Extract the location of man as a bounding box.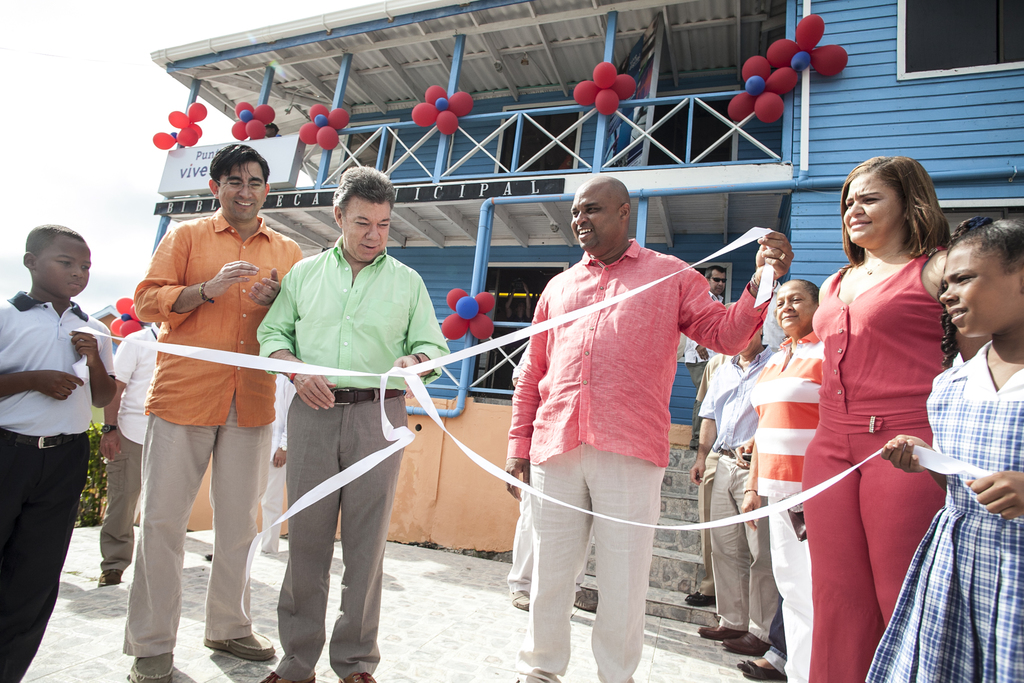
(687,300,780,657).
